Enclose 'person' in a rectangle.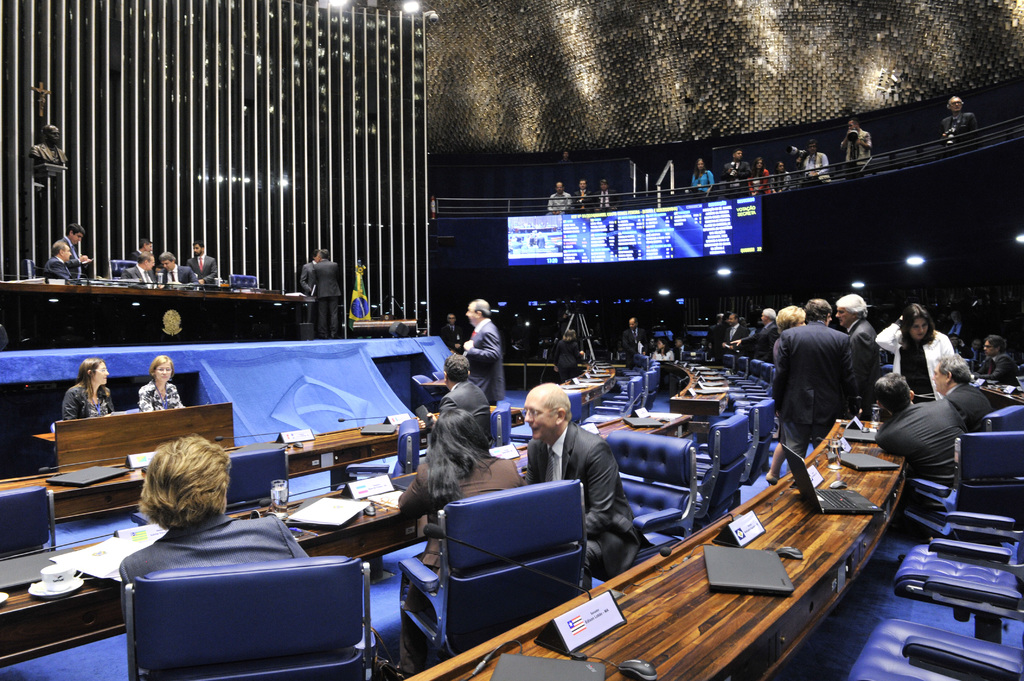
402,405,524,569.
